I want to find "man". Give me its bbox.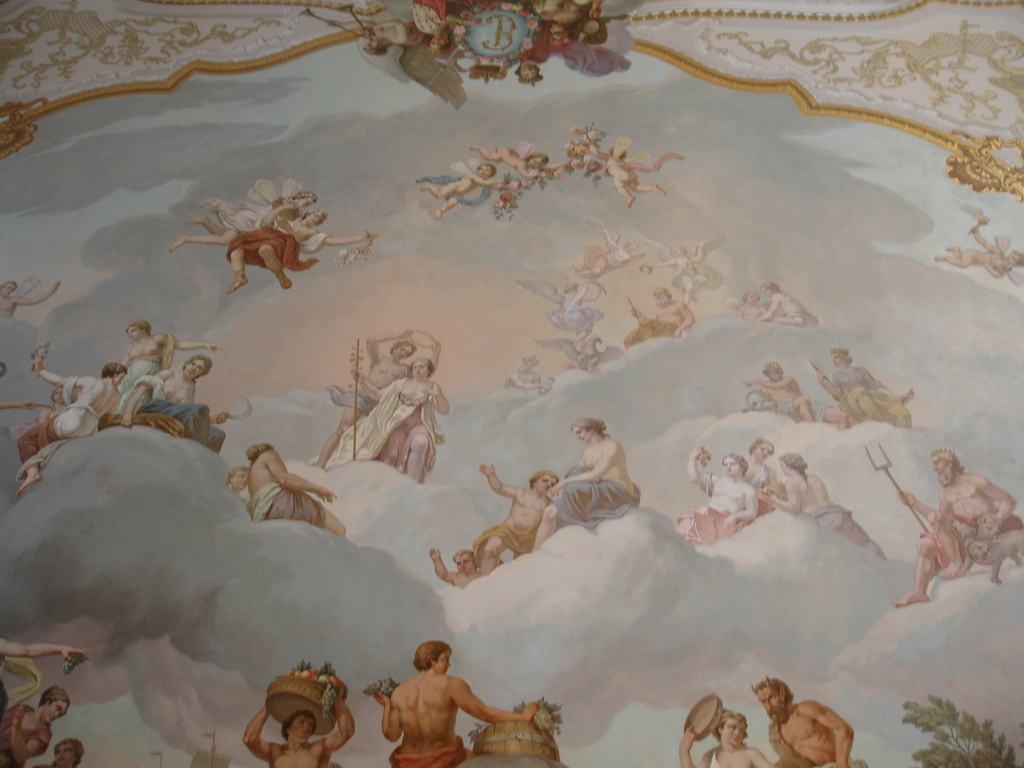
bbox(12, 348, 127, 506).
